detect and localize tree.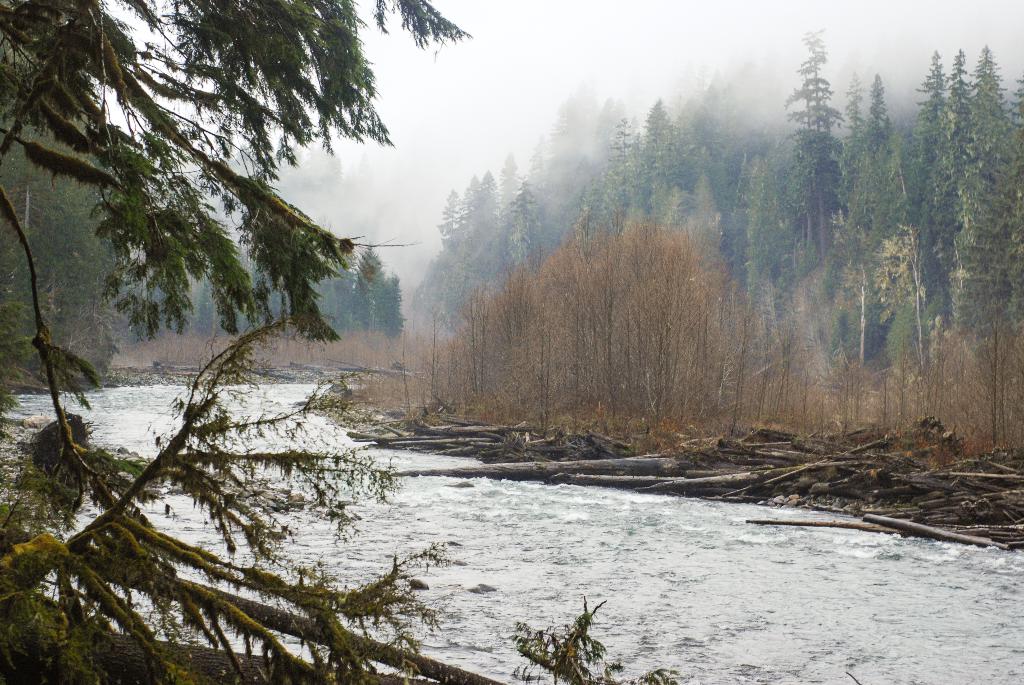
Localized at bbox=[713, 123, 792, 339].
